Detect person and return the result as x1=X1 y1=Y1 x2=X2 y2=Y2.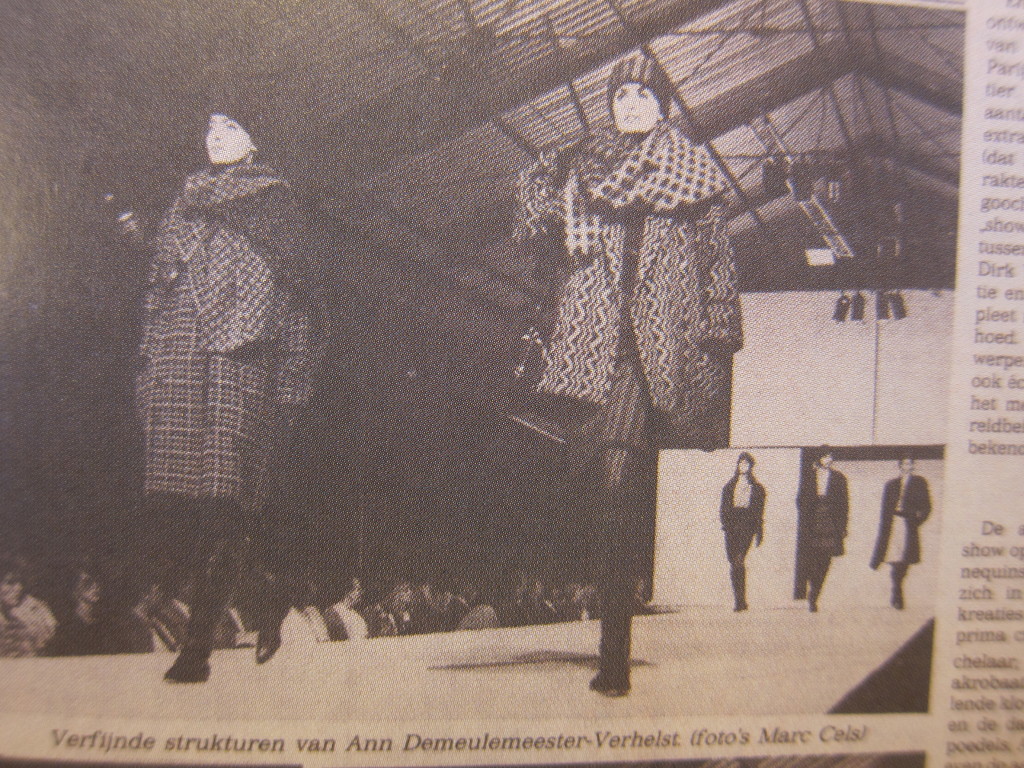
x1=869 y1=454 x2=930 y2=610.
